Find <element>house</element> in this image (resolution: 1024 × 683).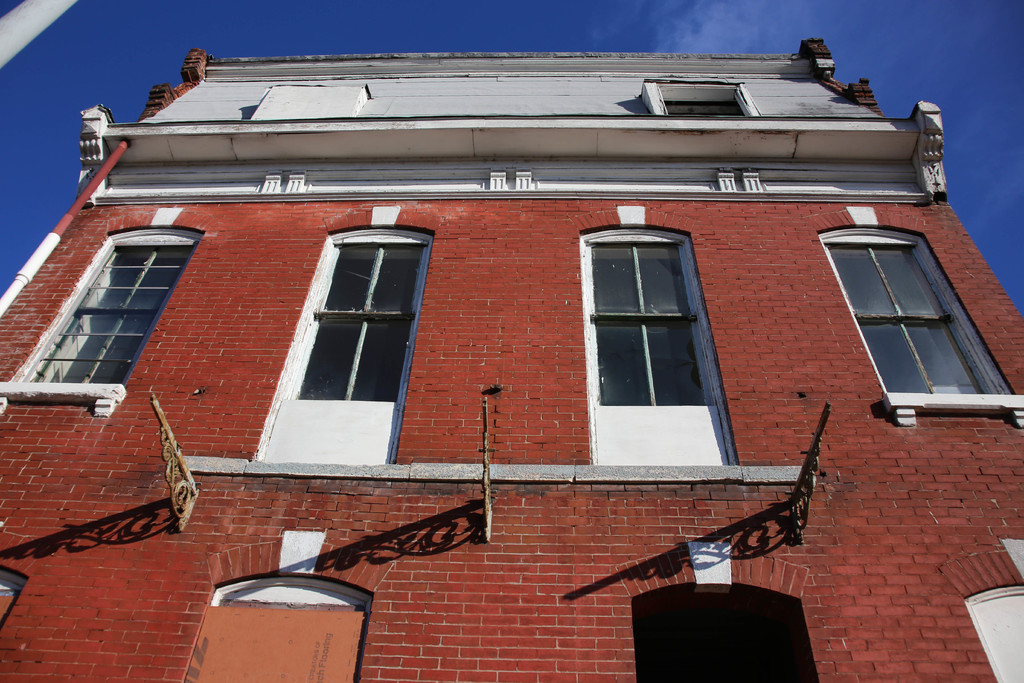
0, 51, 1023, 682.
